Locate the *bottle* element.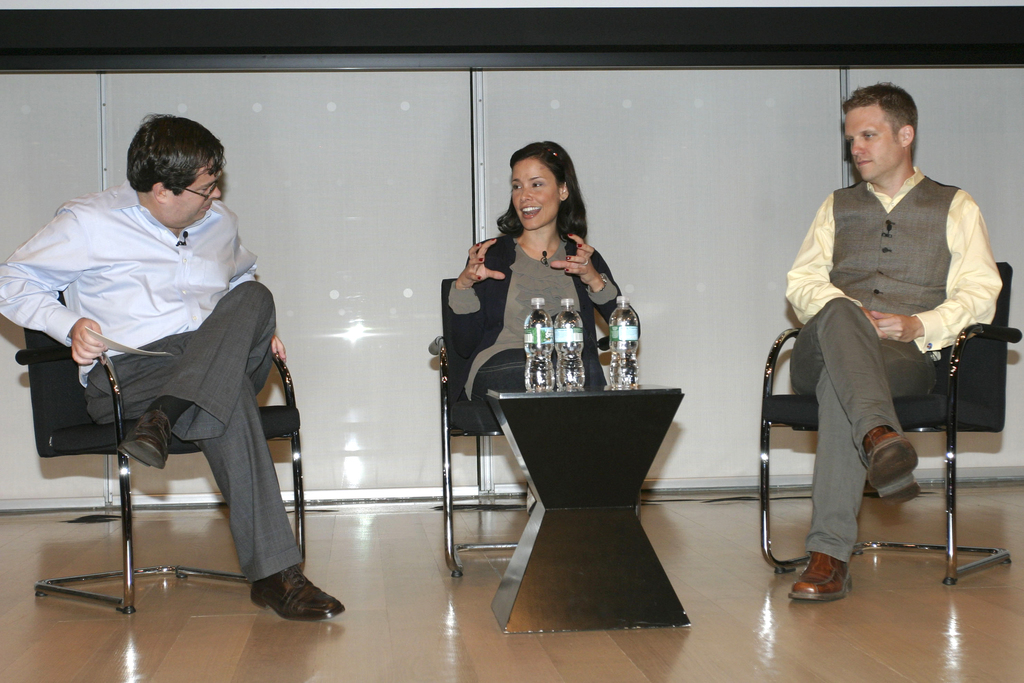
Element bbox: [left=524, top=297, right=562, bottom=388].
